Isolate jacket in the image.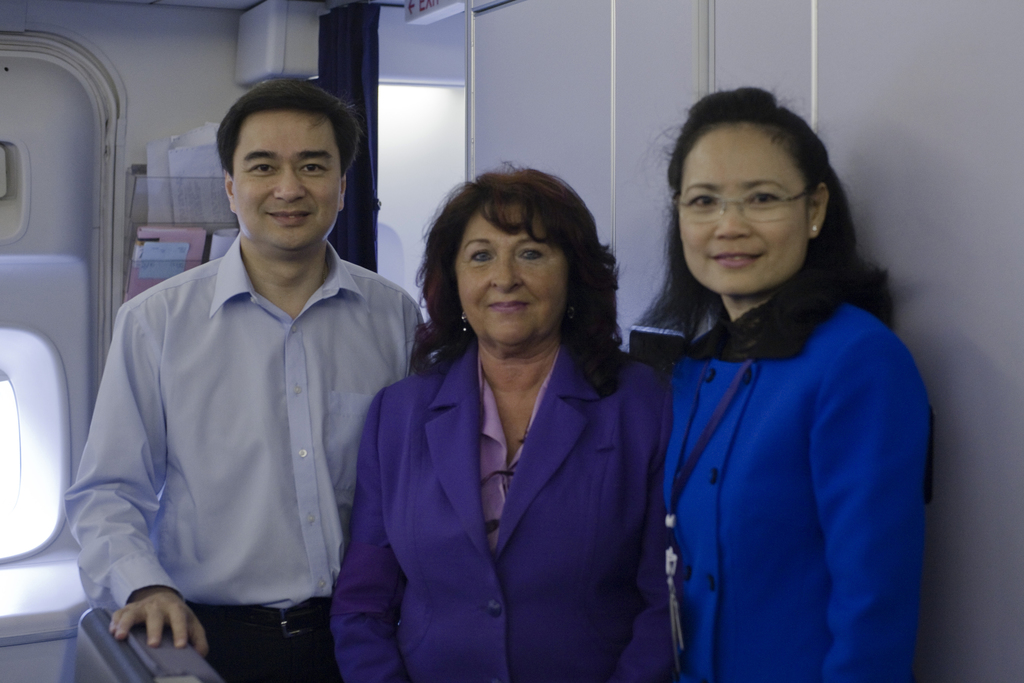
Isolated region: left=667, top=267, right=933, bottom=682.
